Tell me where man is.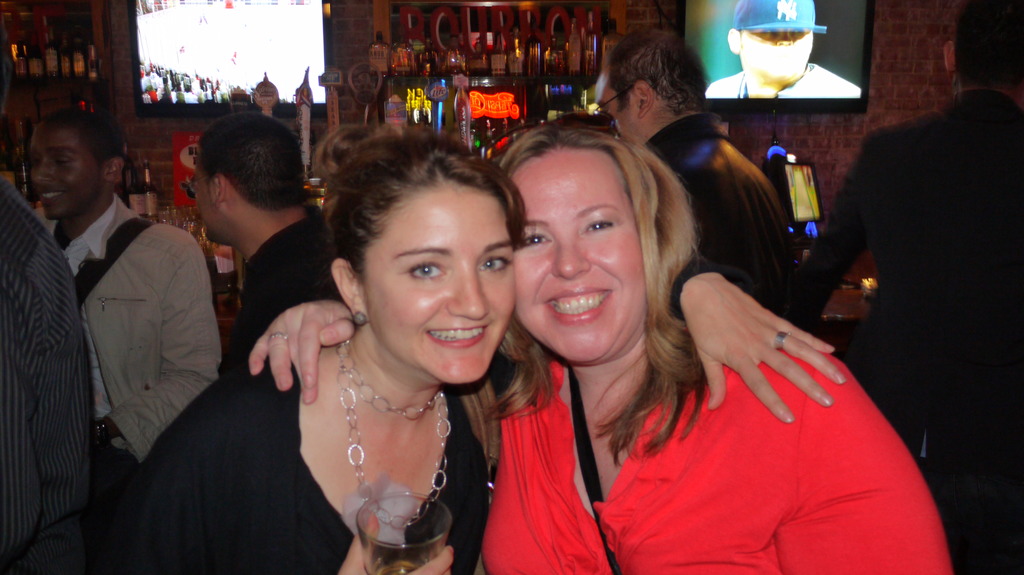
man is at 800 0 1023 574.
